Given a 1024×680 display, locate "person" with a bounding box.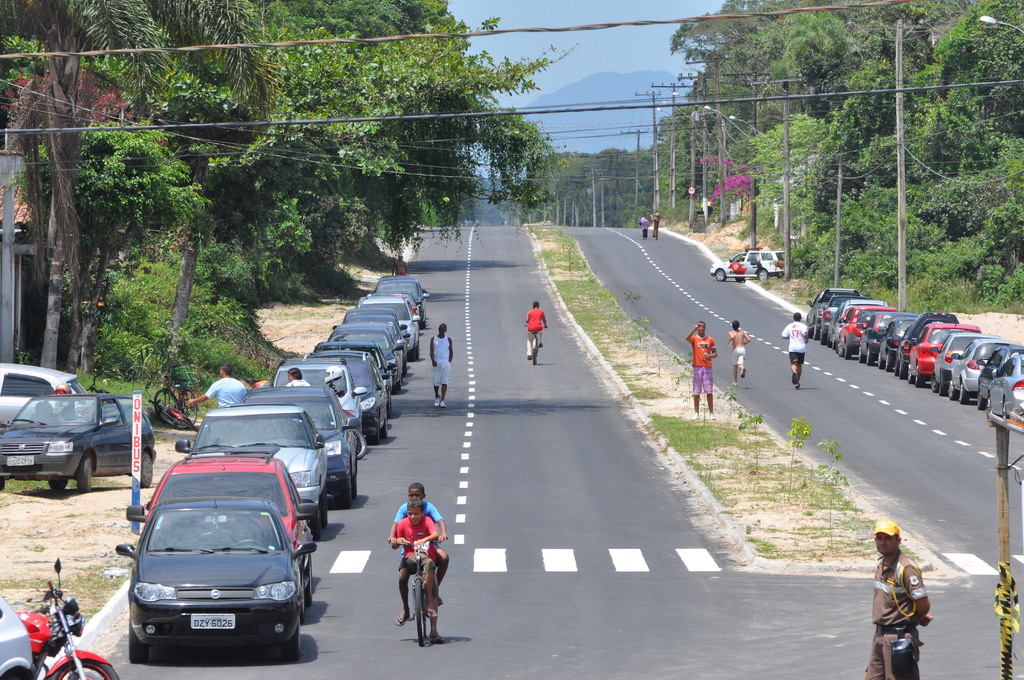
Located: (x1=864, y1=519, x2=937, y2=679).
